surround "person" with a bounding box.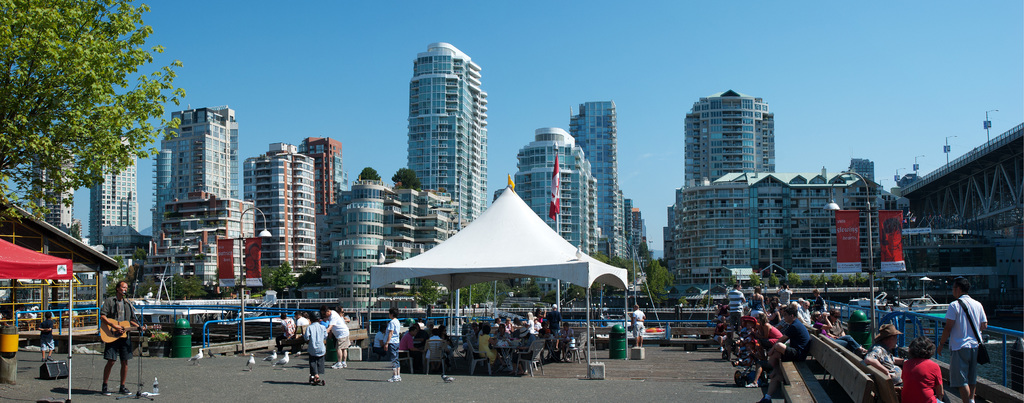
383,310,399,384.
